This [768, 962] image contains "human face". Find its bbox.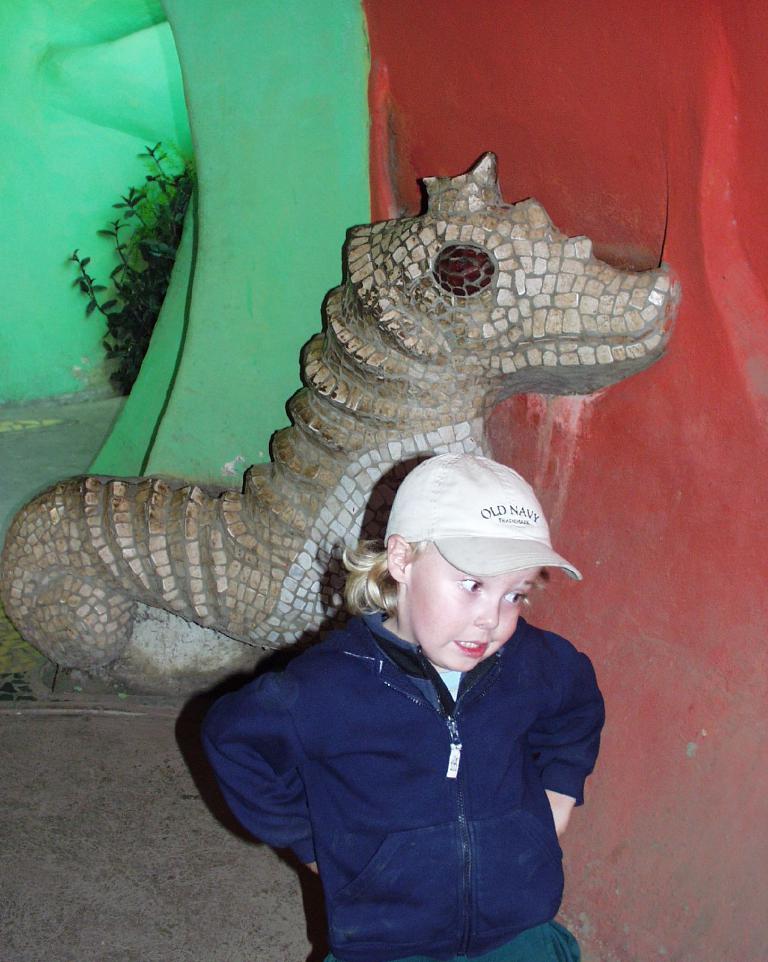
region(413, 550, 540, 668).
